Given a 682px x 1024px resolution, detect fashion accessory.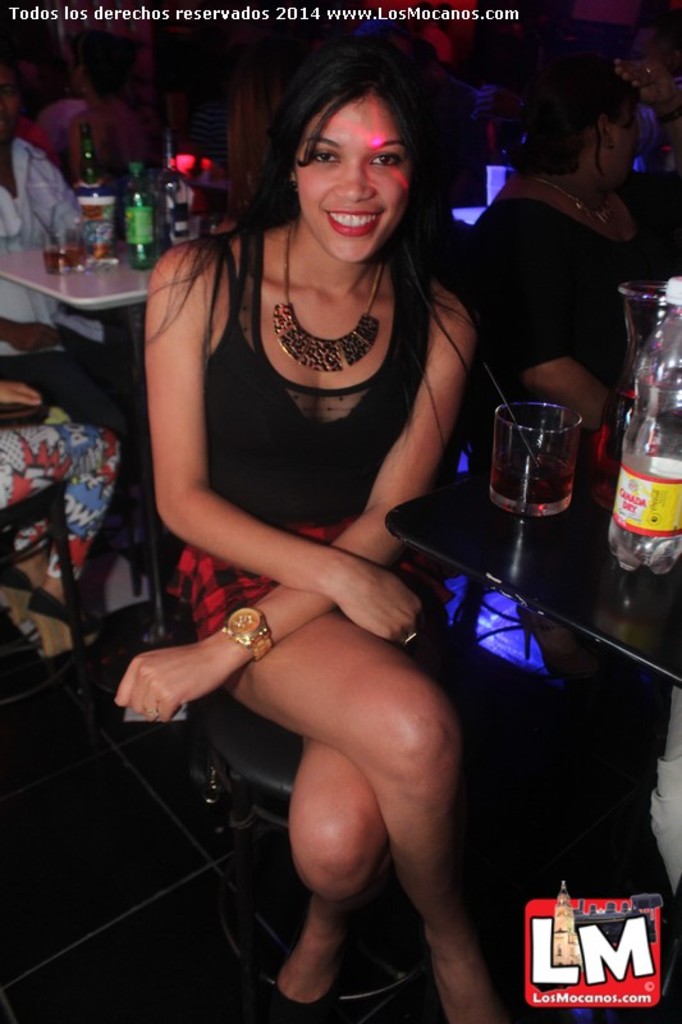
select_region(406, 634, 417, 646).
